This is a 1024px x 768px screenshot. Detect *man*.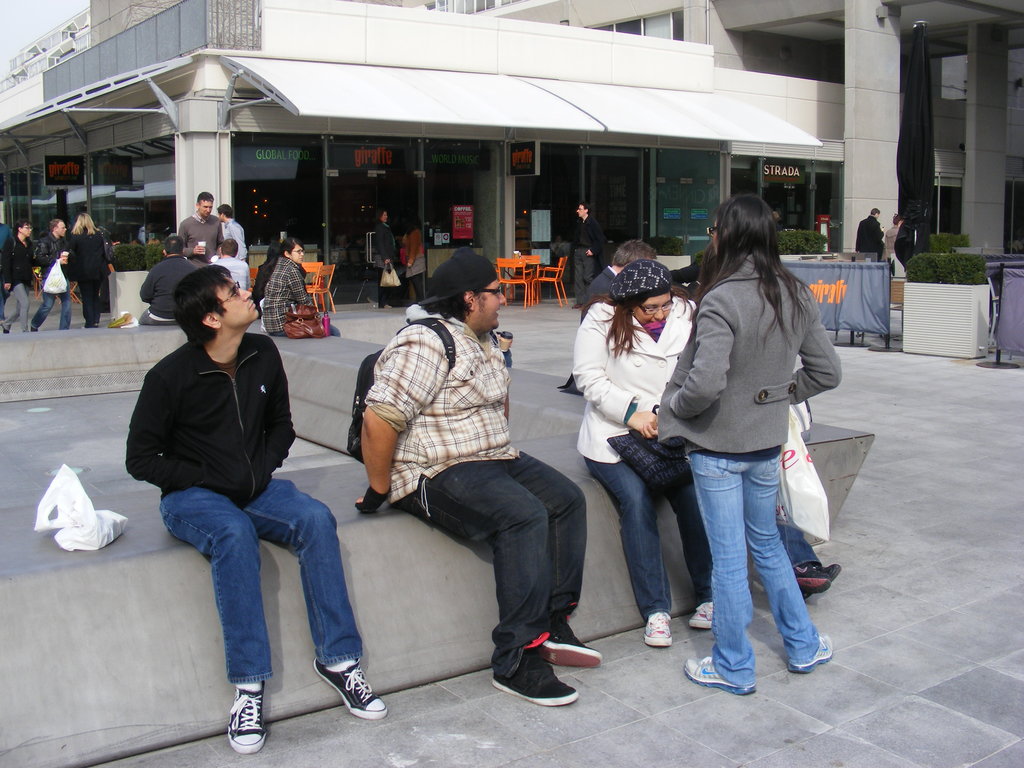
left=849, top=206, right=886, bottom=266.
